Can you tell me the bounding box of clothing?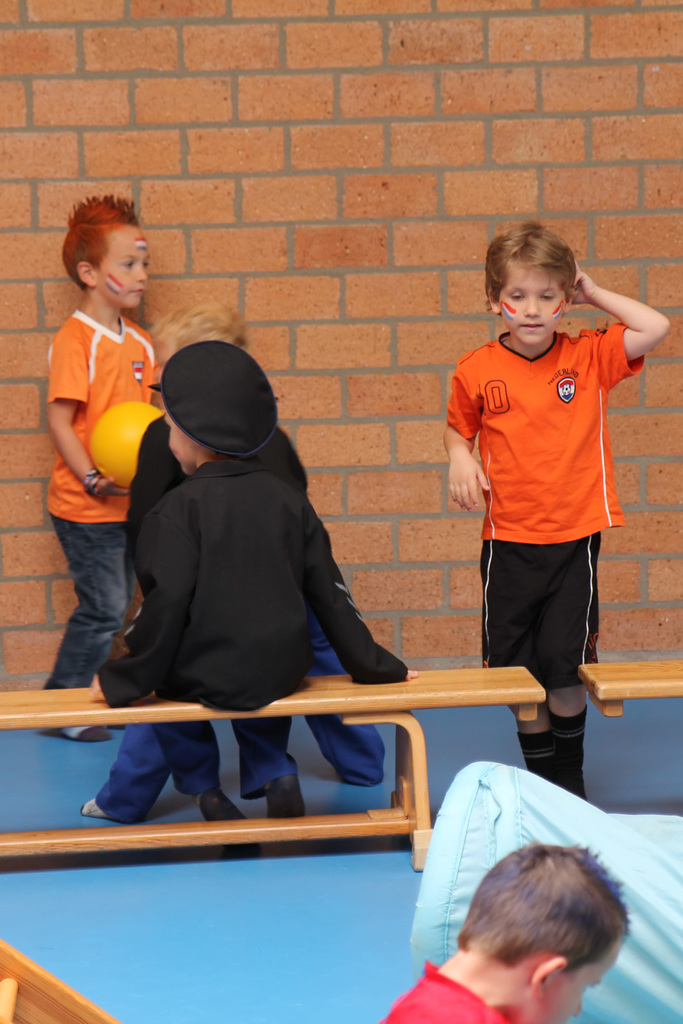
448 321 646 687.
